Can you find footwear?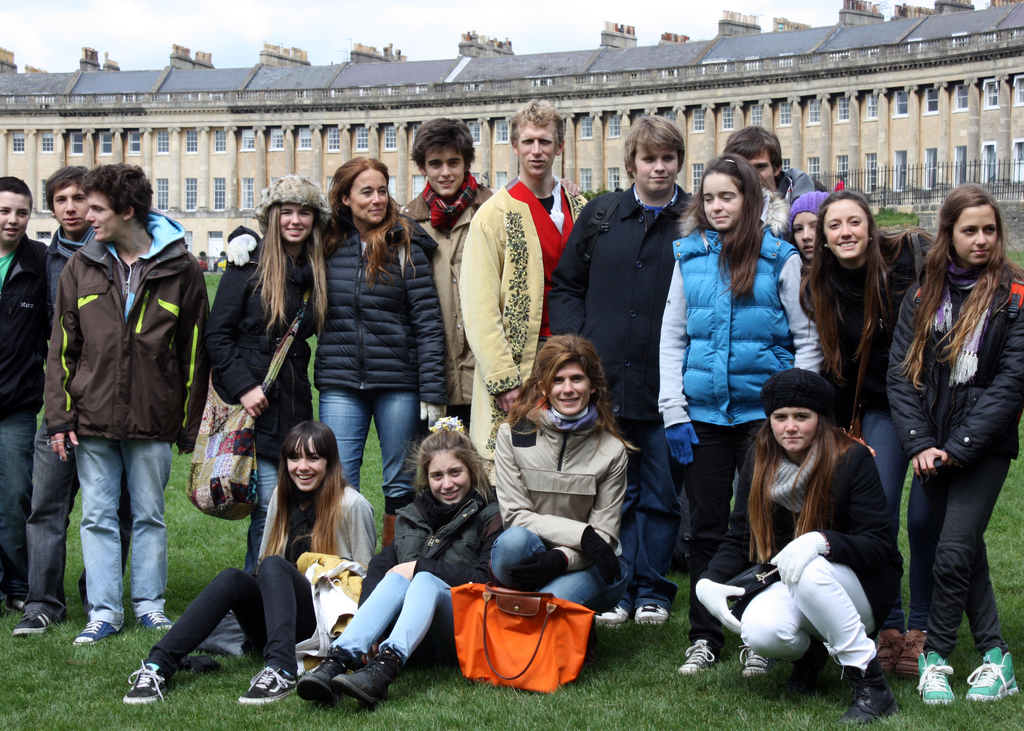
Yes, bounding box: BBox(736, 646, 776, 679).
